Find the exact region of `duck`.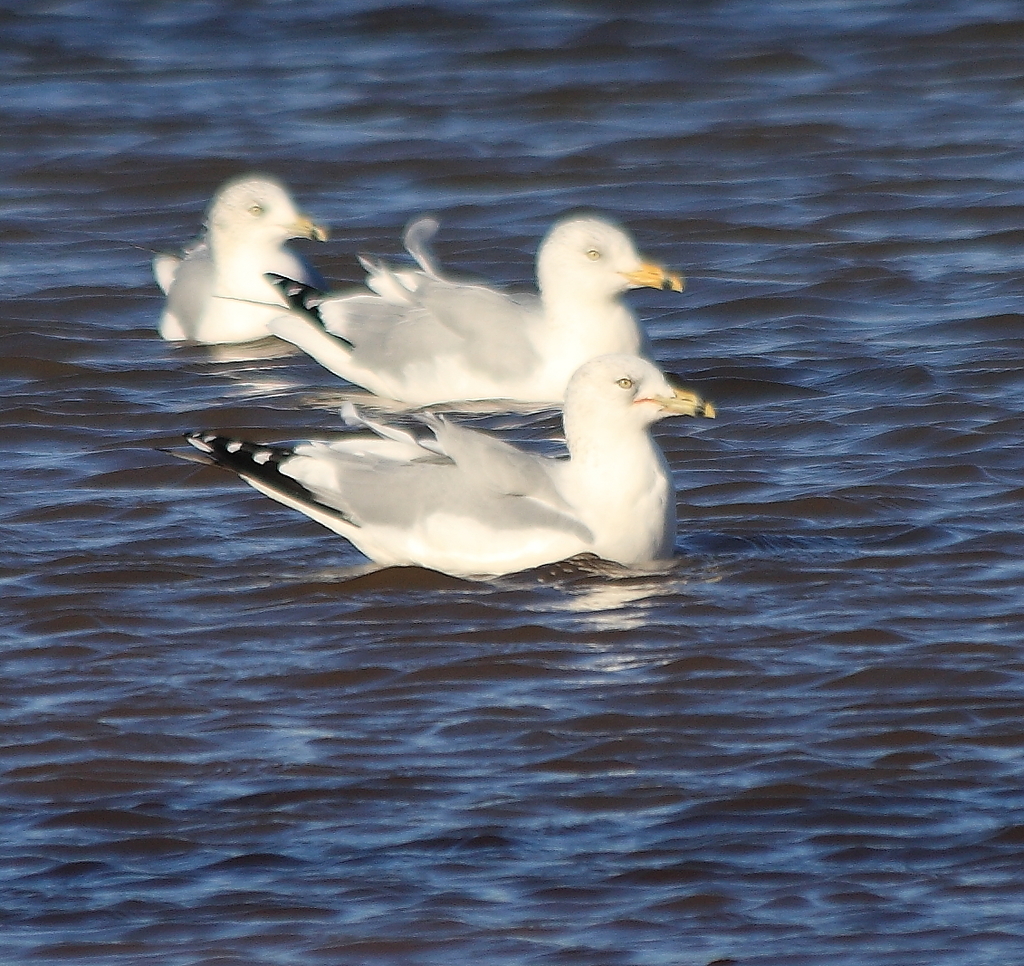
Exact region: 148/173/324/344.
